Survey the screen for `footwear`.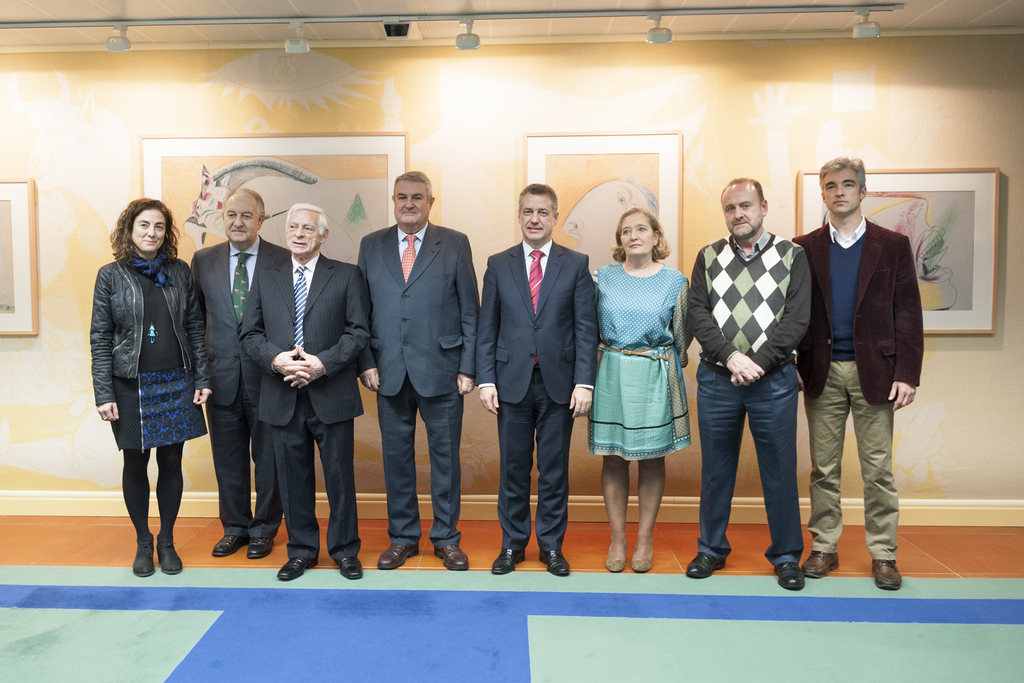
Survey found: (158, 537, 183, 568).
